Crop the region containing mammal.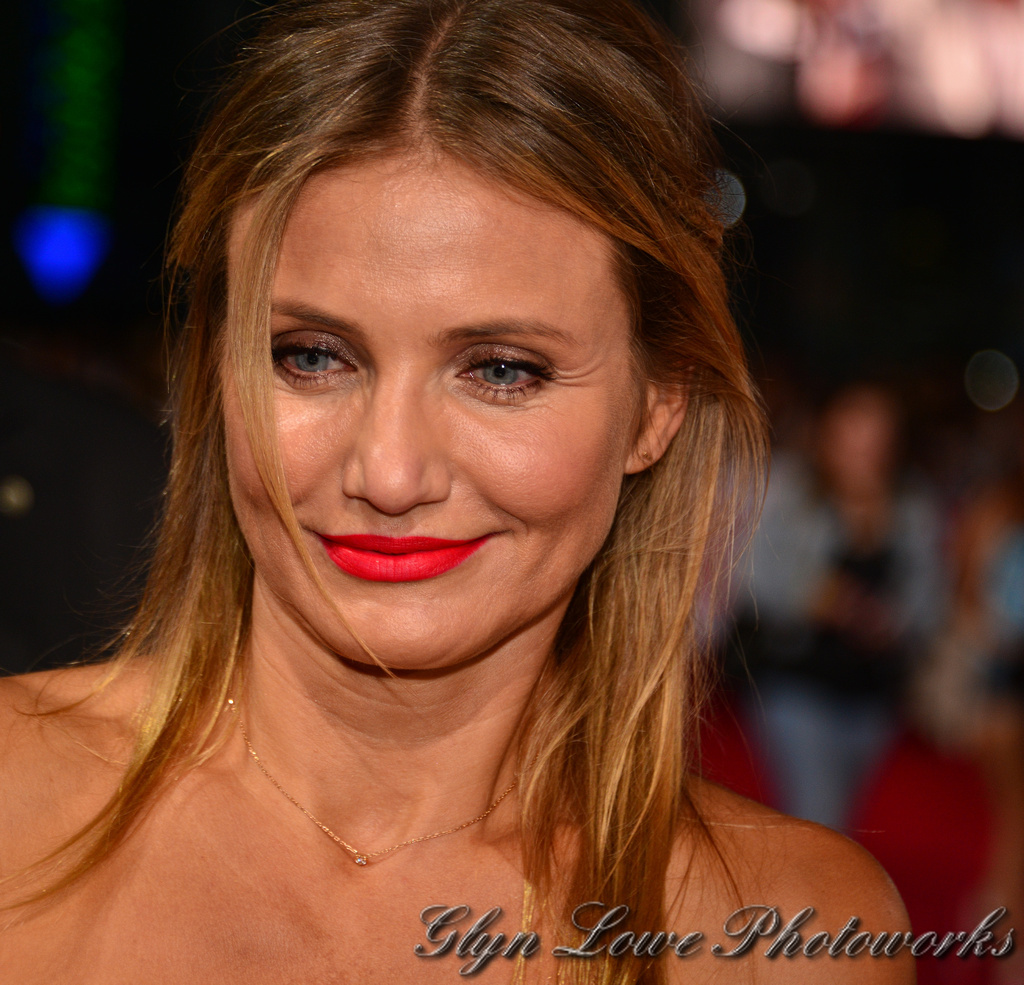
Crop region: rect(0, 10, 918, 948).
